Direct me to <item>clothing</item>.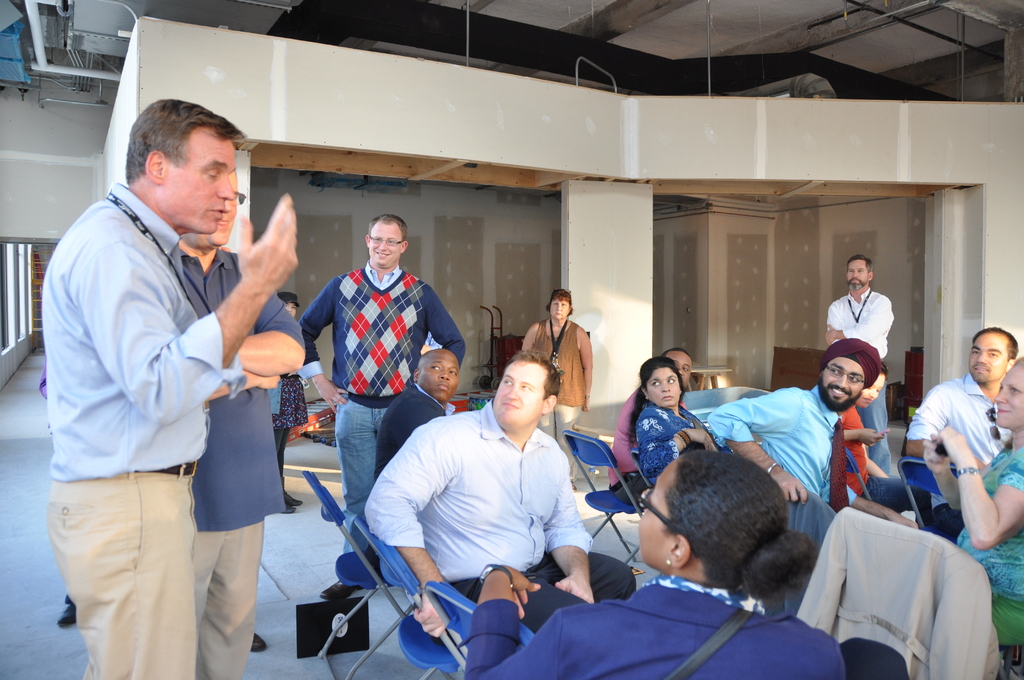
Direction: x1=46 y1=179 x2=246 y2=679.
